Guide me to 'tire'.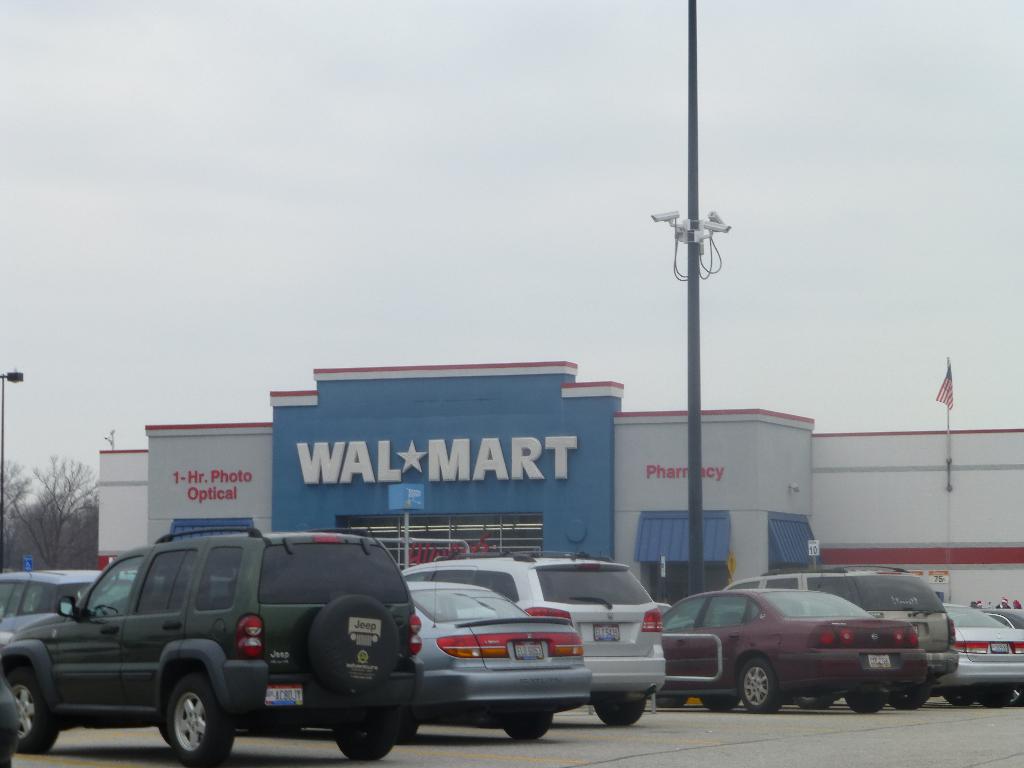
Guidance: crop(943, 689, 984, 707).
